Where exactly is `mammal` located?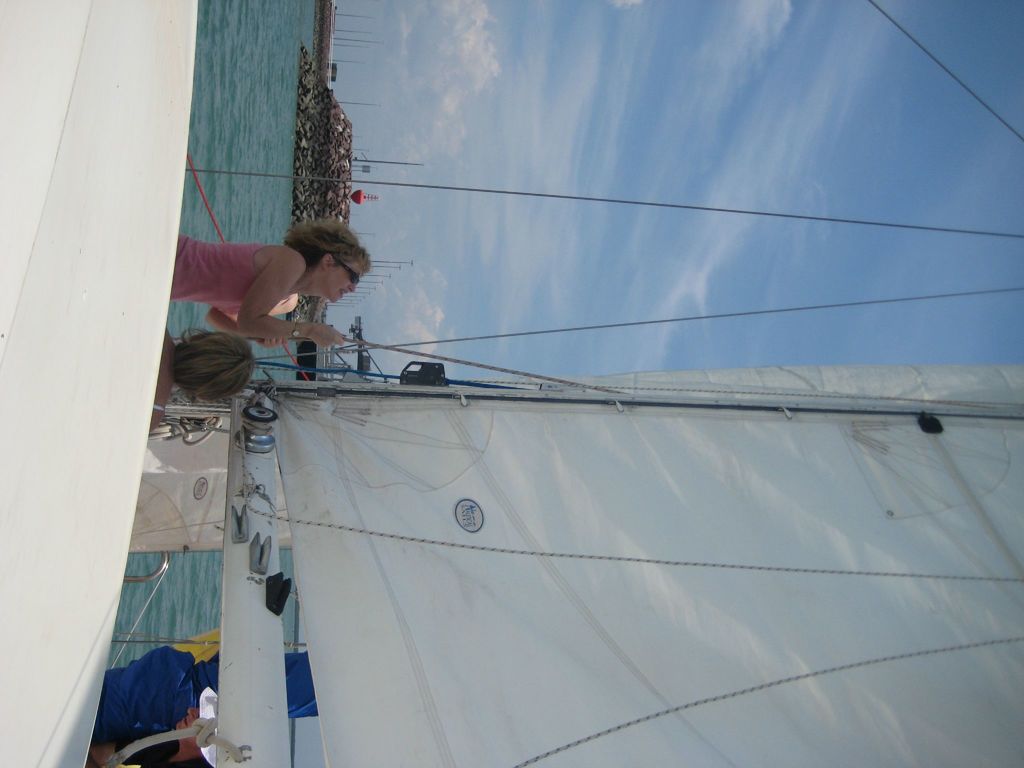
Its bounding box is select_region(93, 644, 222, 743).
